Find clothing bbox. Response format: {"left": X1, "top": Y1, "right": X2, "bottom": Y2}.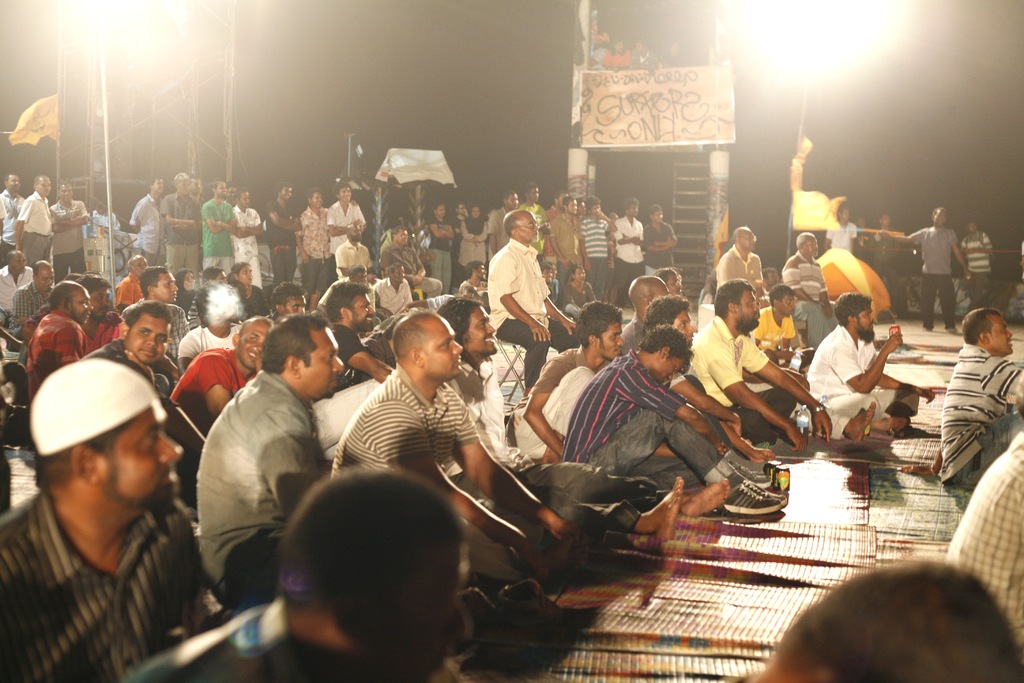
{"left": 202, "top": 203, "right": 239, "bottom": 267}.
